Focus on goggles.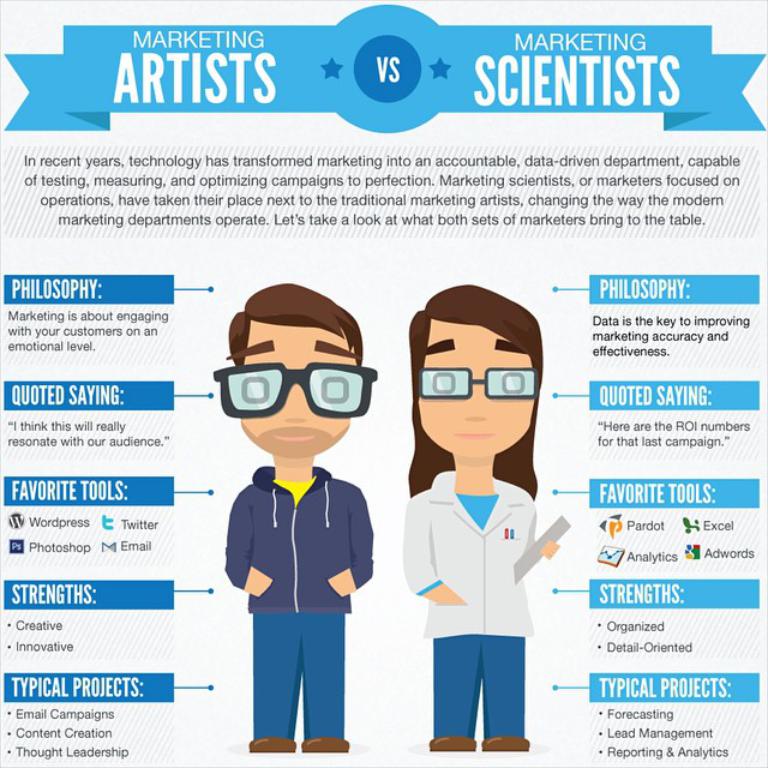
Focused at left=408, top=366, right=532, bottom=396.
